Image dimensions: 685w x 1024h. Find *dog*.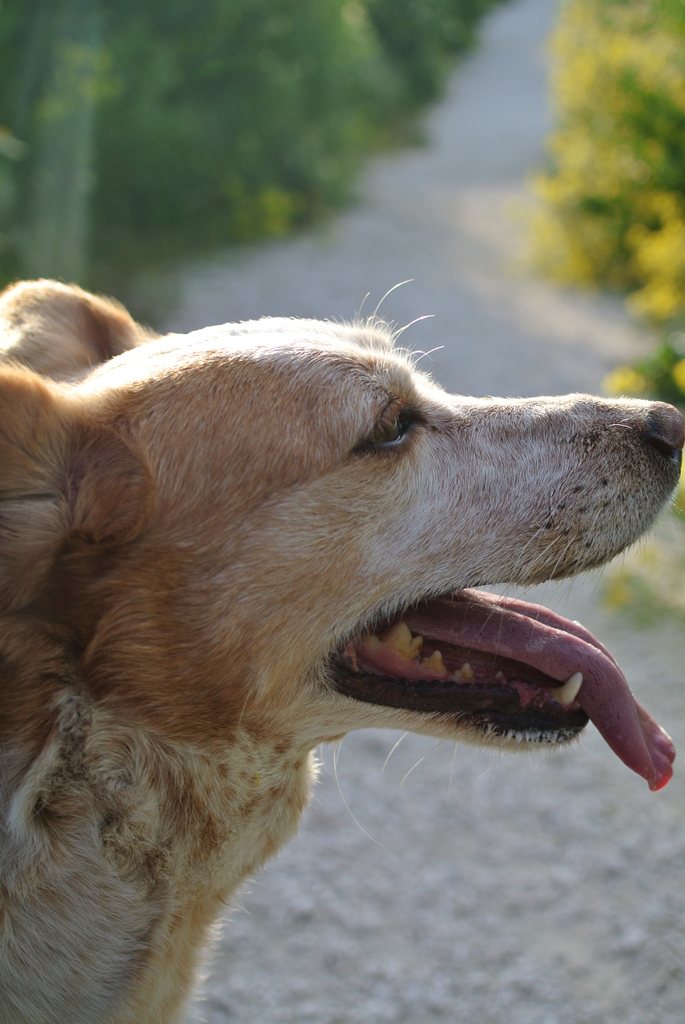
region(0, 280, 684, 1023).
